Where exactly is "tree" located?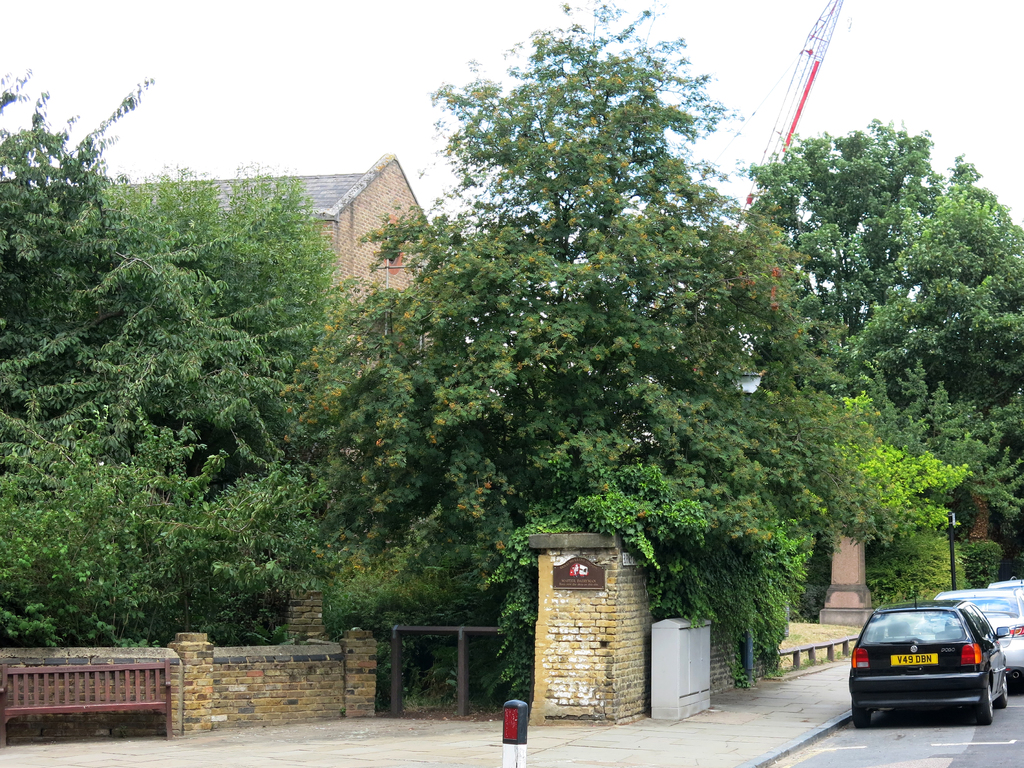
Its bounding box is [729,101,1010,605].
